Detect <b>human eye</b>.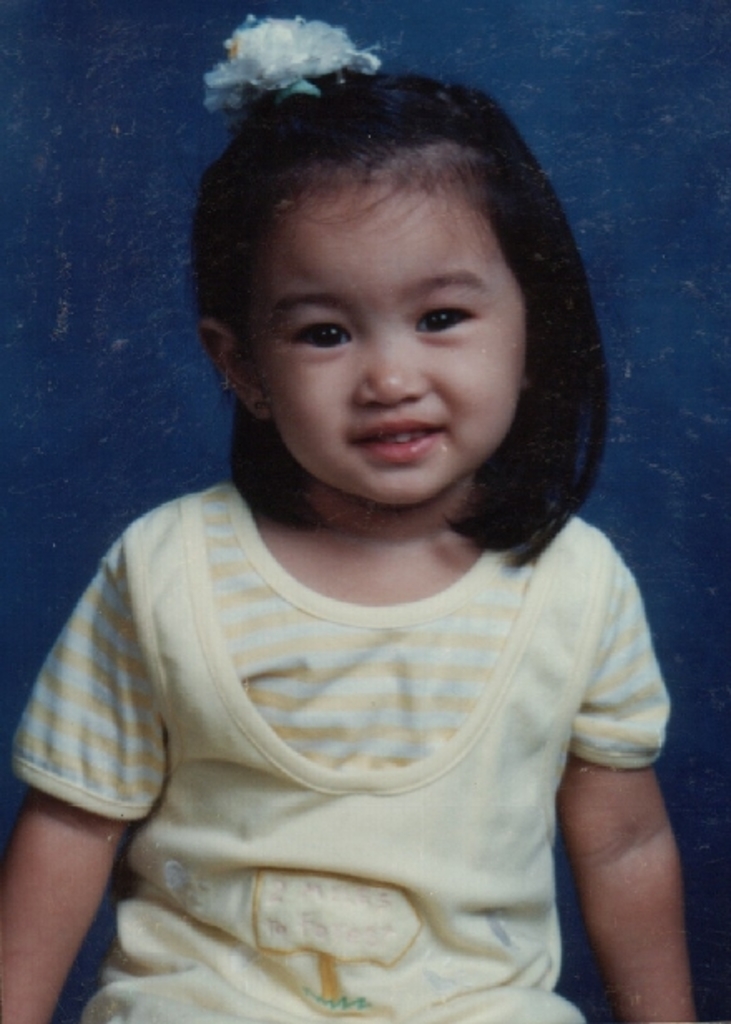
Detected at 405/284/493/344.
